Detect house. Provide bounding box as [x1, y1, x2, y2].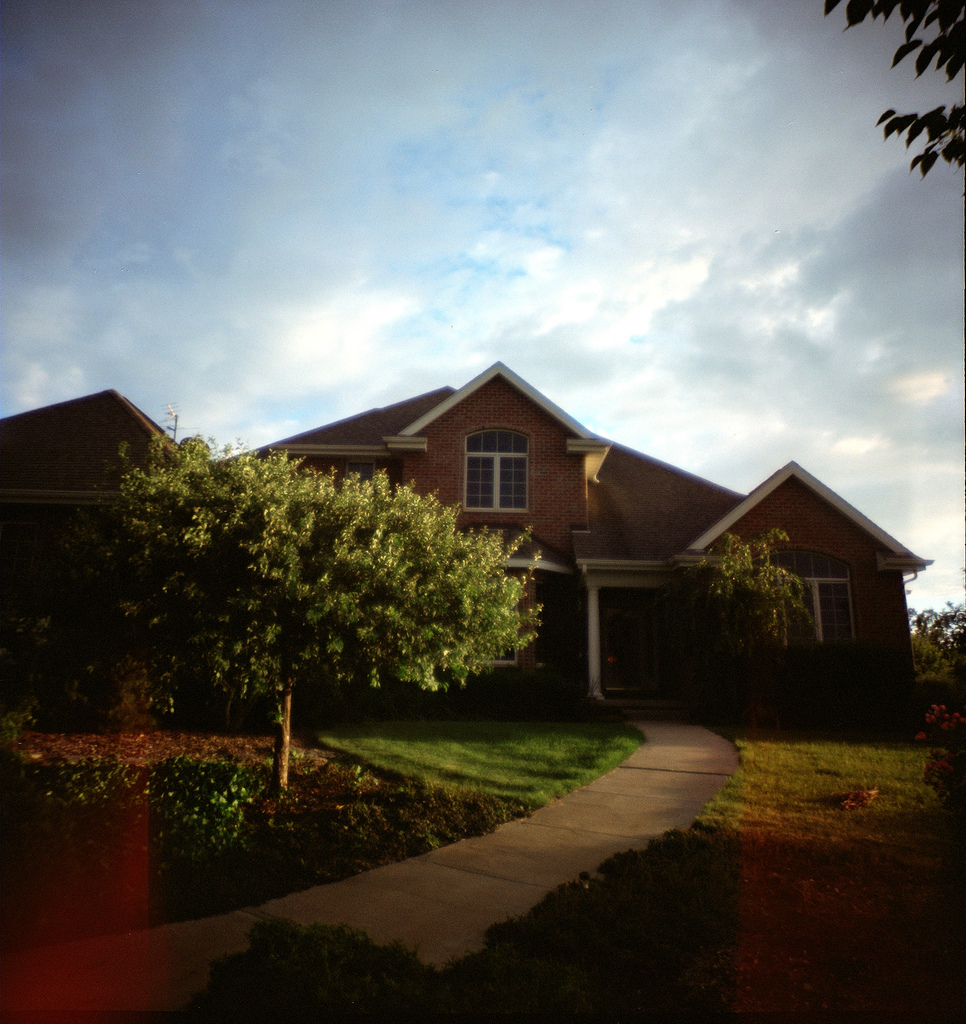
[220, 346, 874, 711].
